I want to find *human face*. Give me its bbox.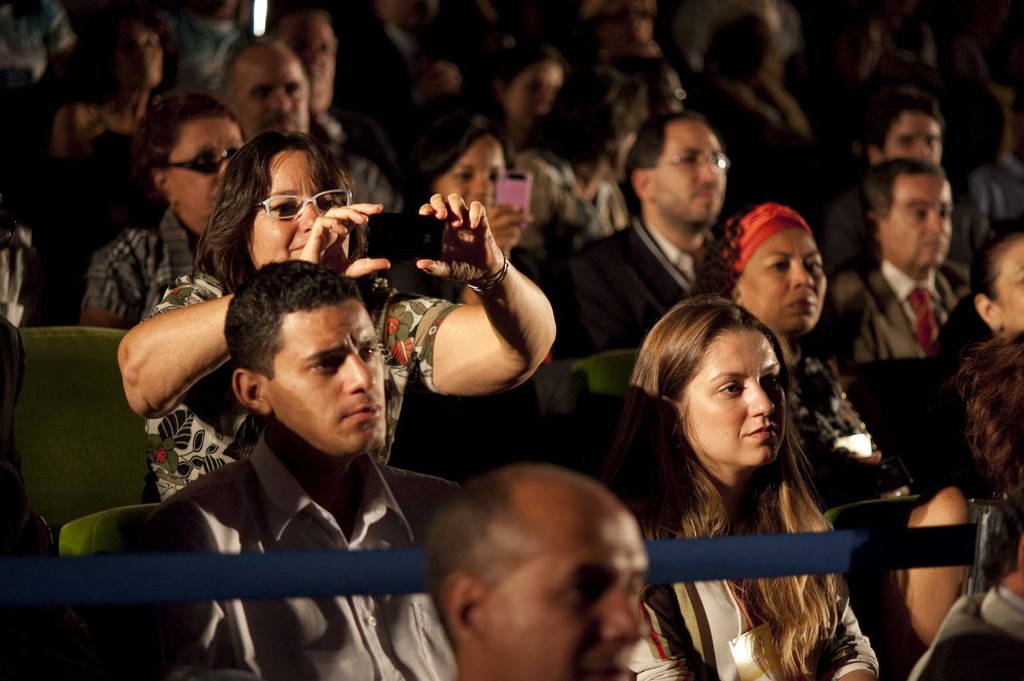
(left=237, top=48, right=311, bottom=129).
